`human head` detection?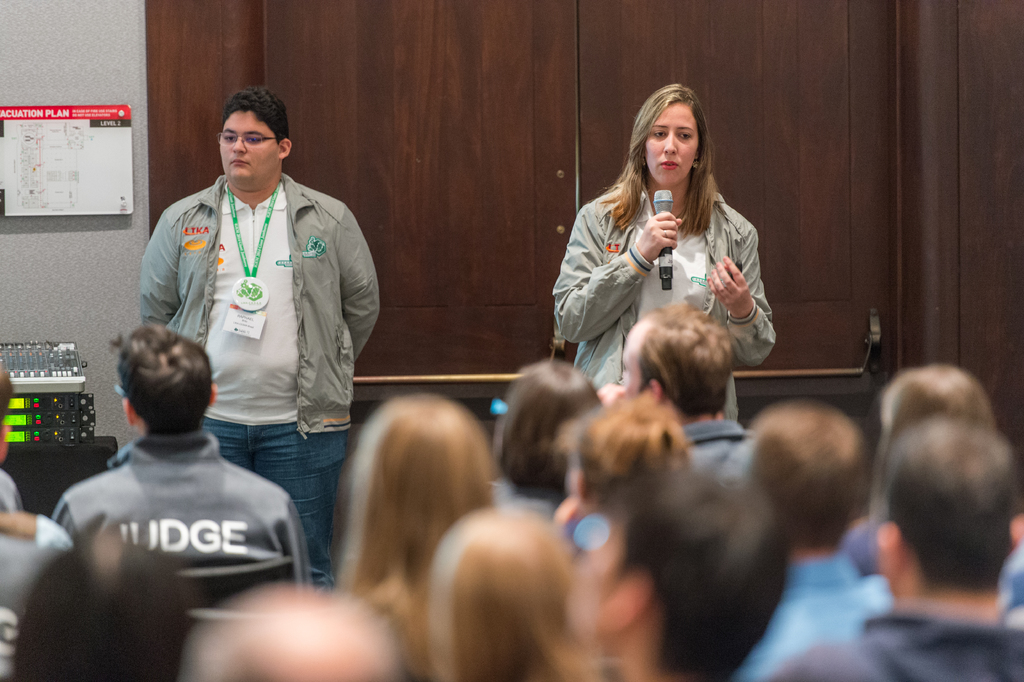
[x1=554, y1=393, x2=691, y2=519]
